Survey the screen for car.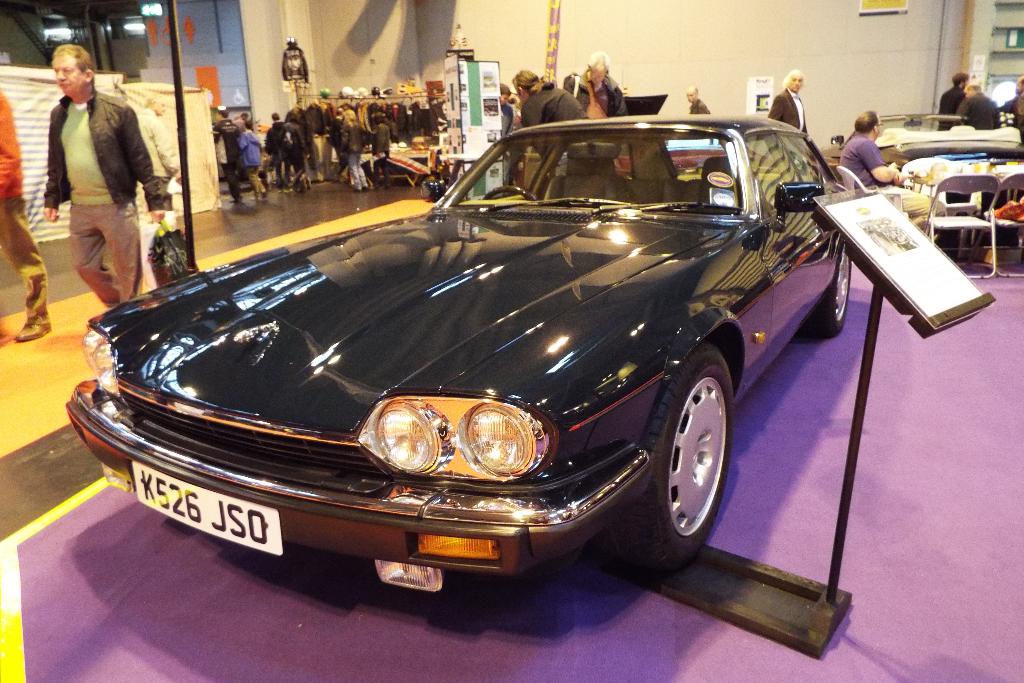
Survey found: <bbox>819, 112, 1023, 173</bbox>.
